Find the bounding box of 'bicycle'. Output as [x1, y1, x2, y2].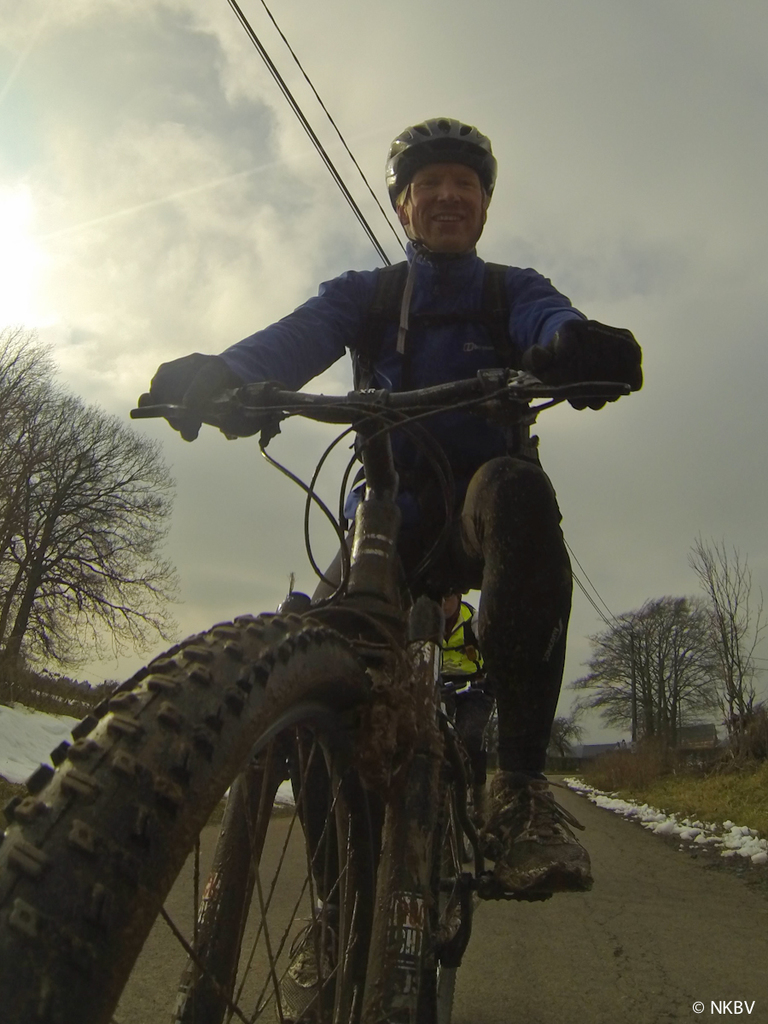
[0, 358, 641, 1023].
